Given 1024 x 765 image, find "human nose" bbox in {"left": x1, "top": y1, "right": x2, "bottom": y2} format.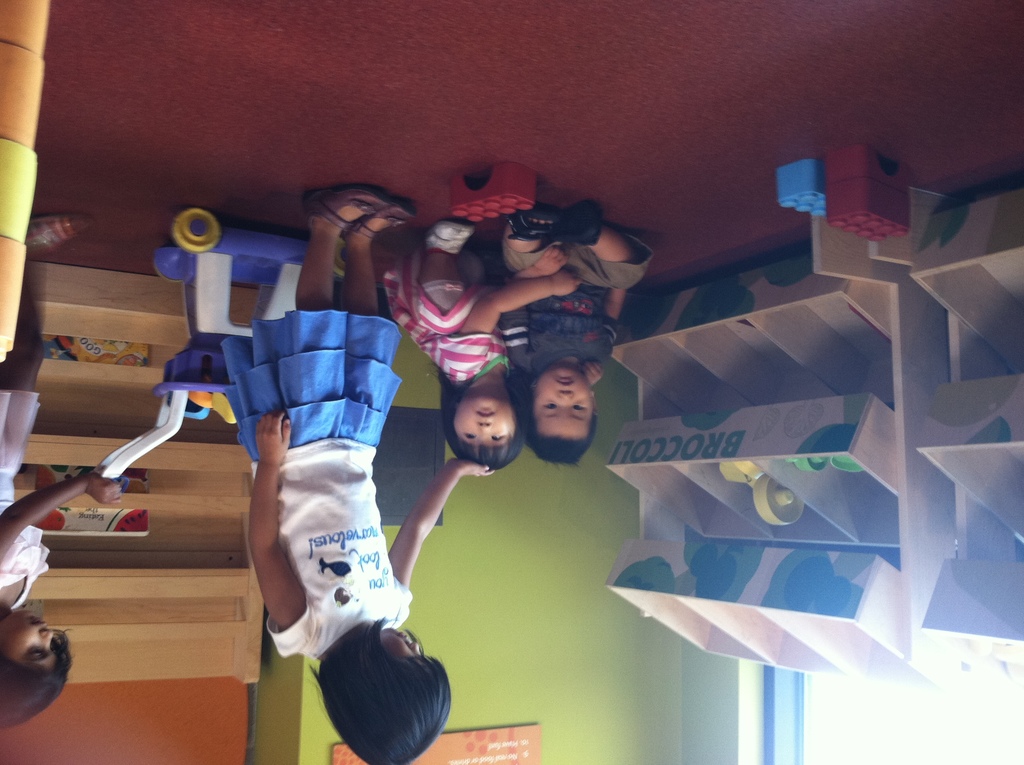
{"left": 479, "top": 421, "right": 493, "bottom": 441}.
